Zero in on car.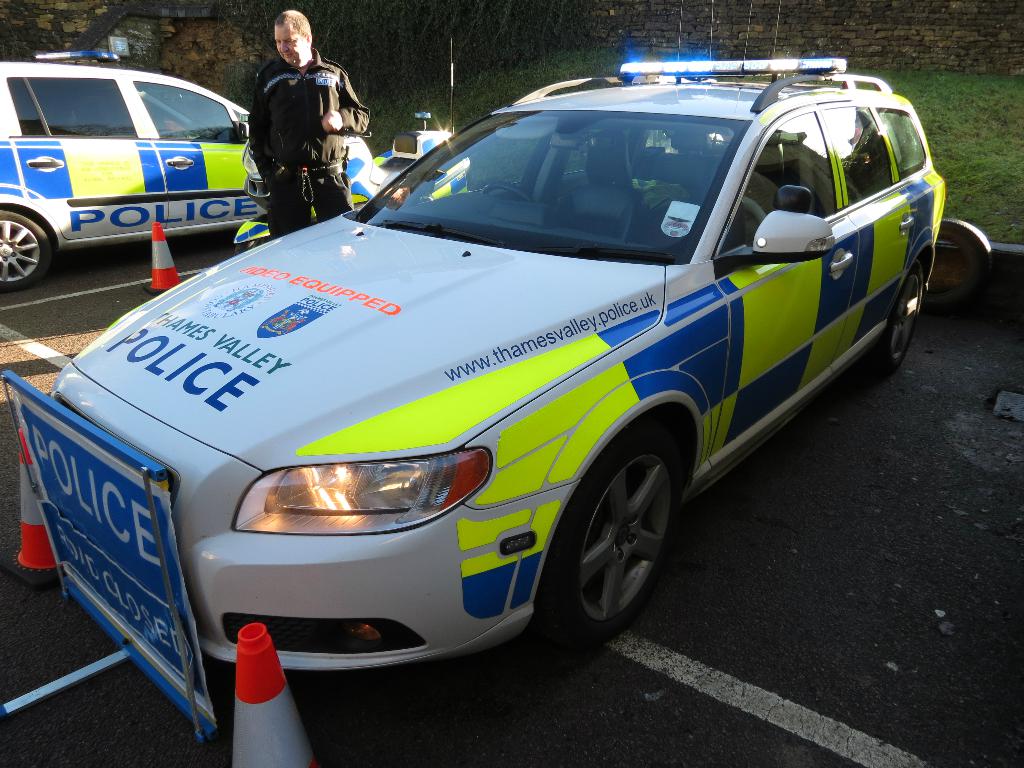
Zeroed in: Rect(54, 60, 946, 673).
